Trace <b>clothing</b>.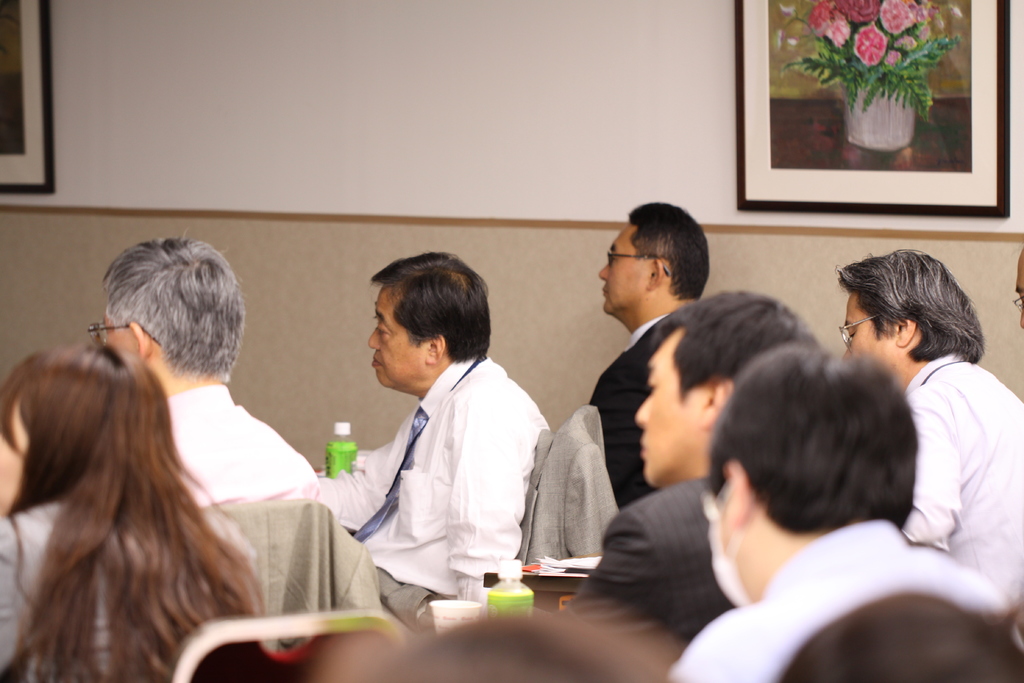
Traced to region(0, 485, 240, 682).
